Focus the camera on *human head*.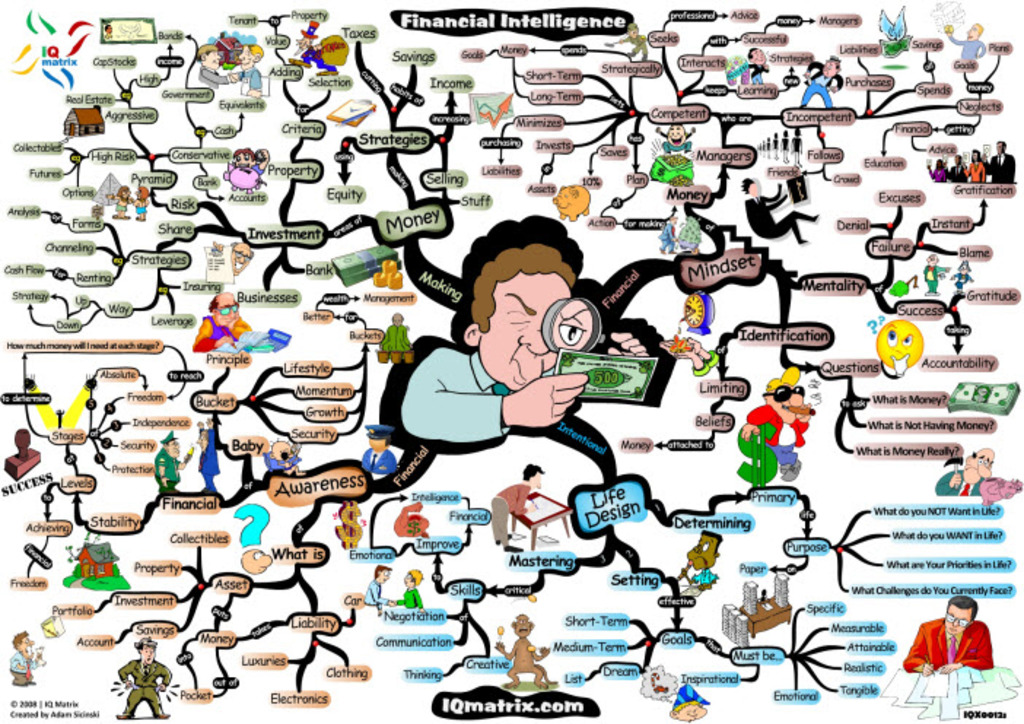
Focus region: [x1=191, y1=426, x2=207, y2=452].
